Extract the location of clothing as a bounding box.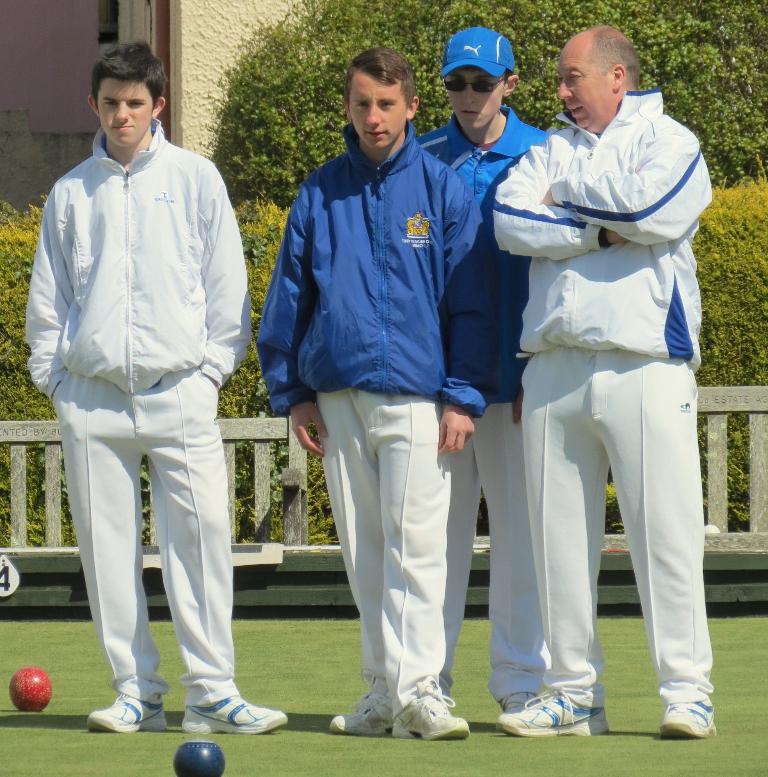
(241,115,521,714).
